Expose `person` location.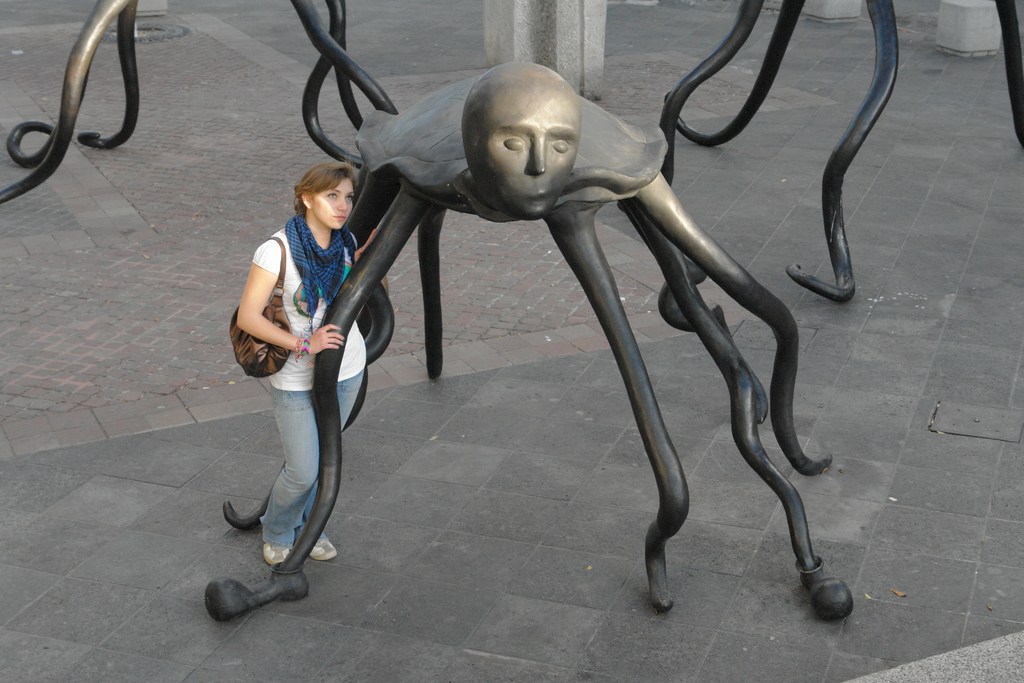
Exposed at Rect(231, 117, 374, 626).
